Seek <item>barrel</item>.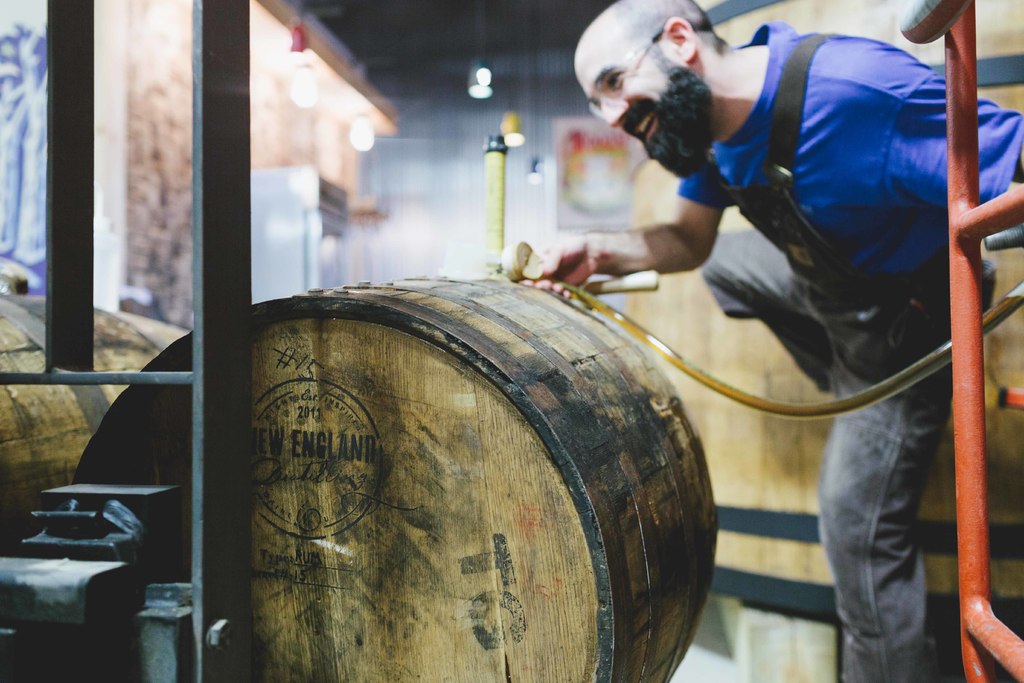
rect(623, 0, 1023, 627).
